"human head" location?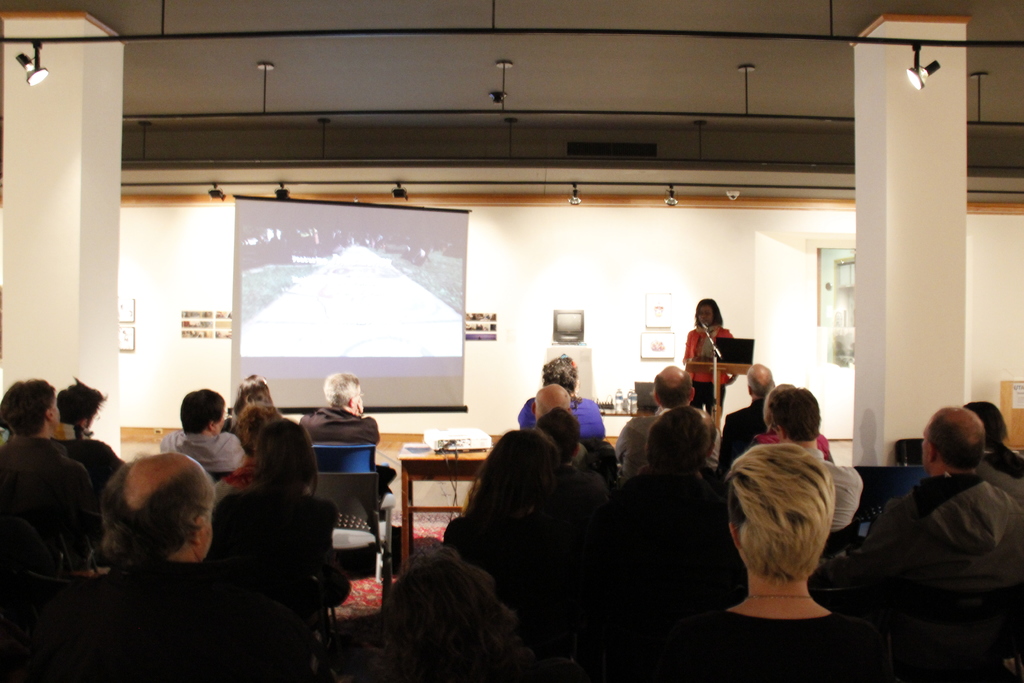
<box>177,386,227,443</box>
